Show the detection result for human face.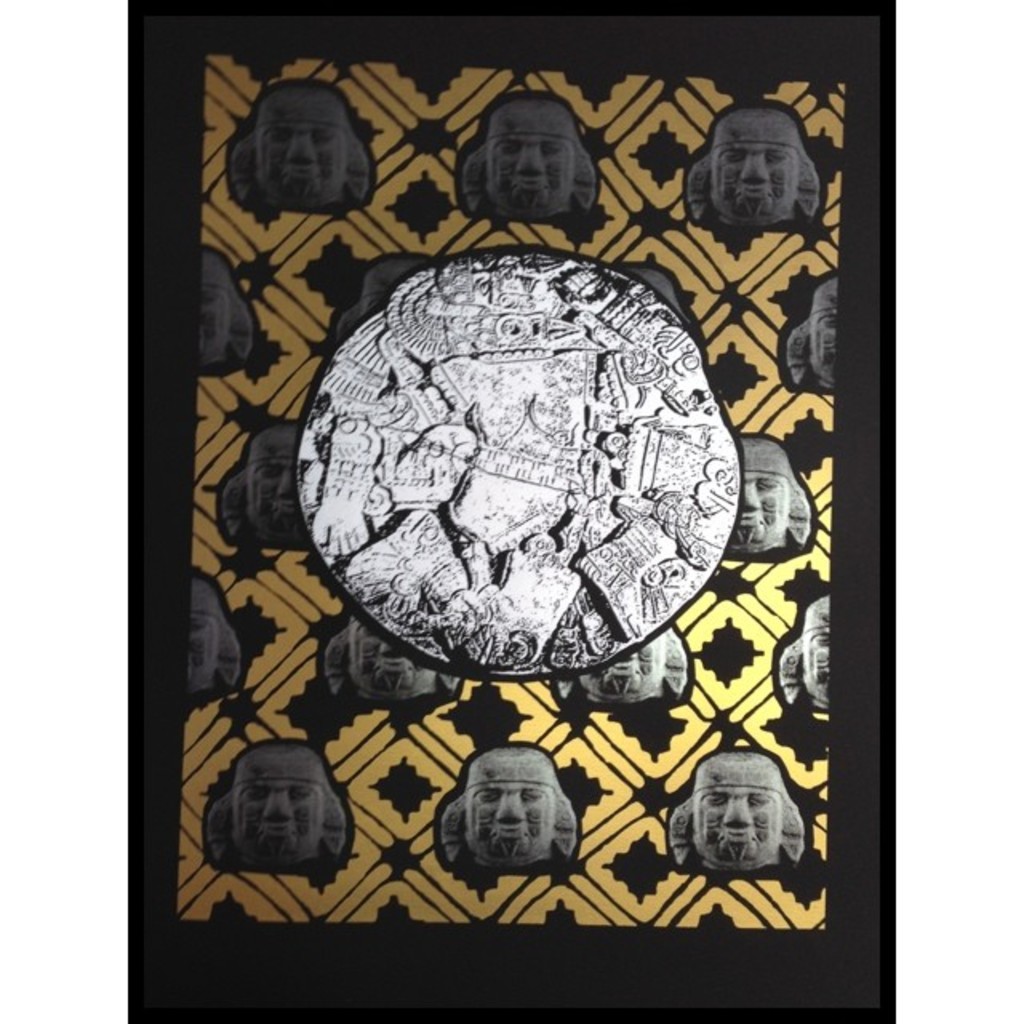
region(698, 789, 776, 870).
